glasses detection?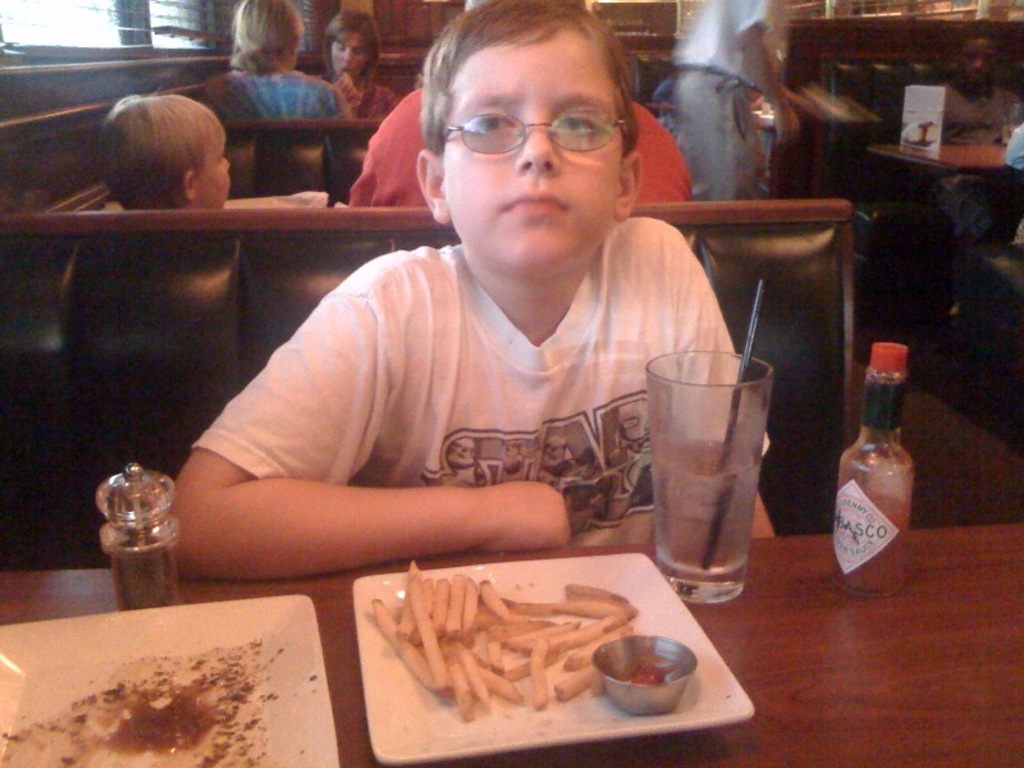
(438,110,631,161)
